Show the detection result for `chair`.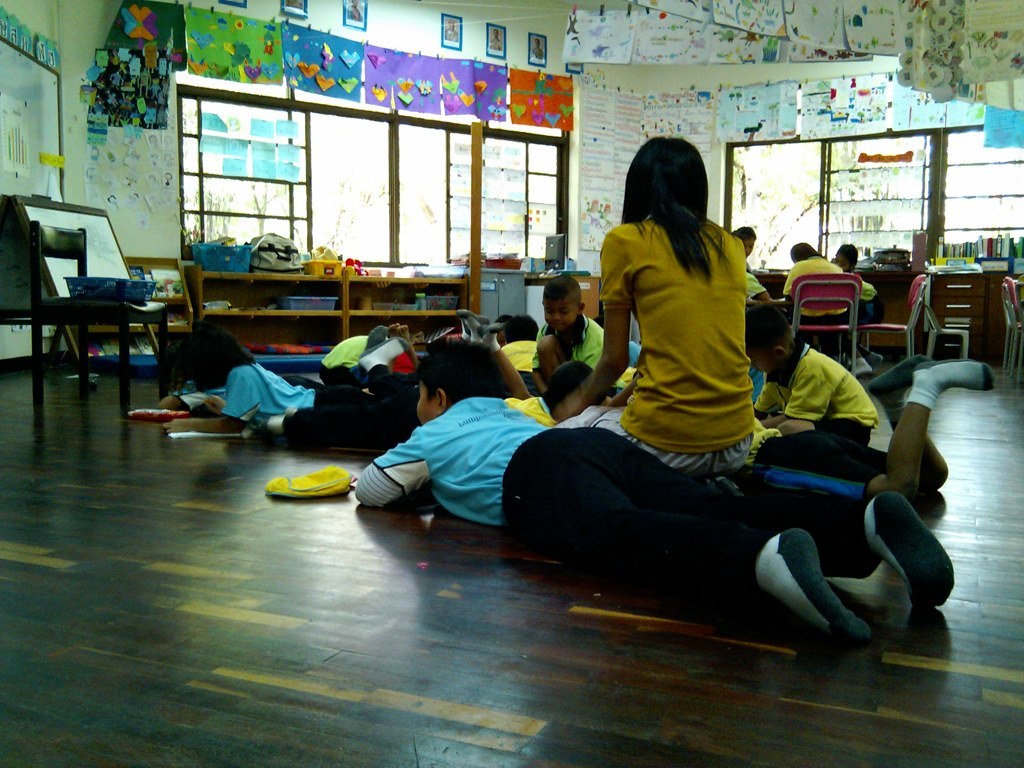
region(858, 270, 933, 352).
